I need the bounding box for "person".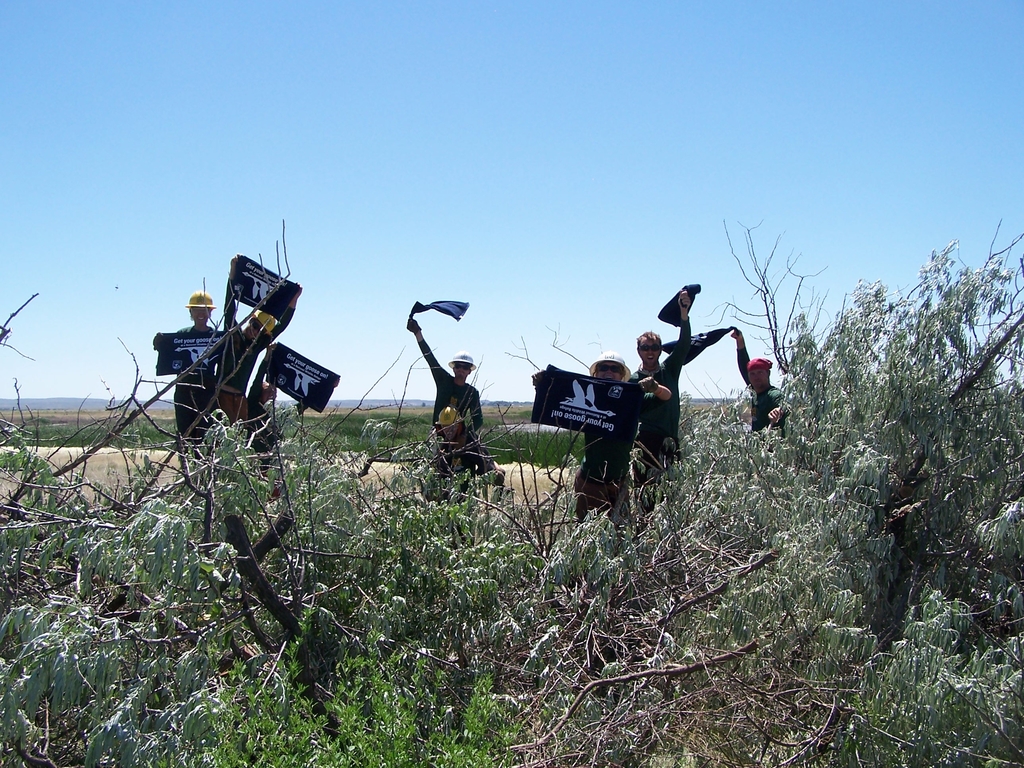
Here it is: locate(161, 287, 241, 468).
